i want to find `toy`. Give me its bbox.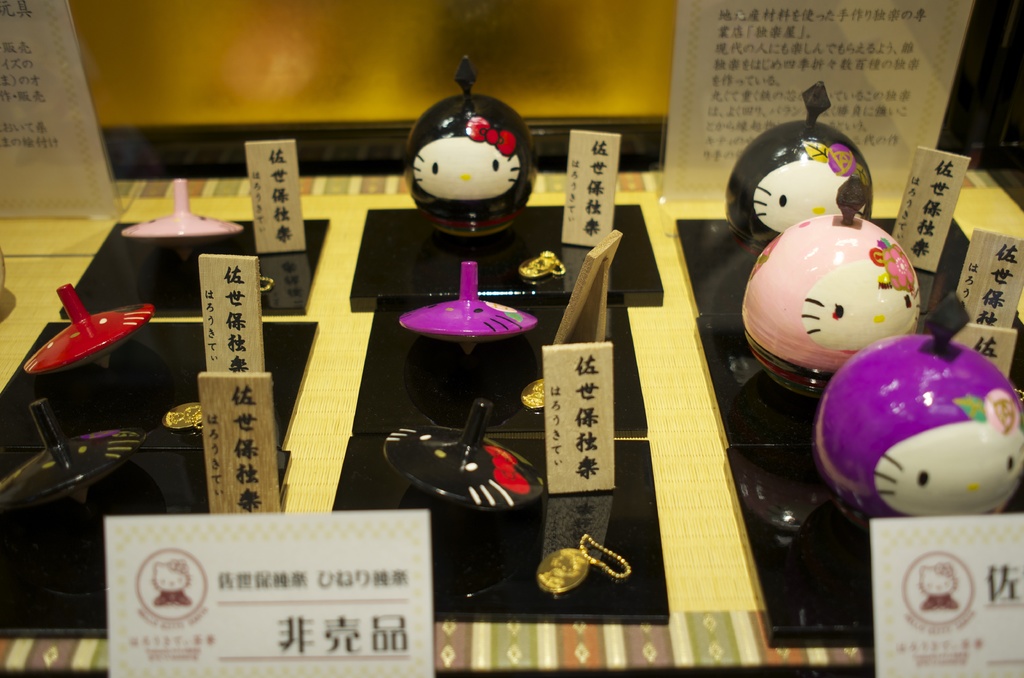
detection(26, 280, 152, 369).
